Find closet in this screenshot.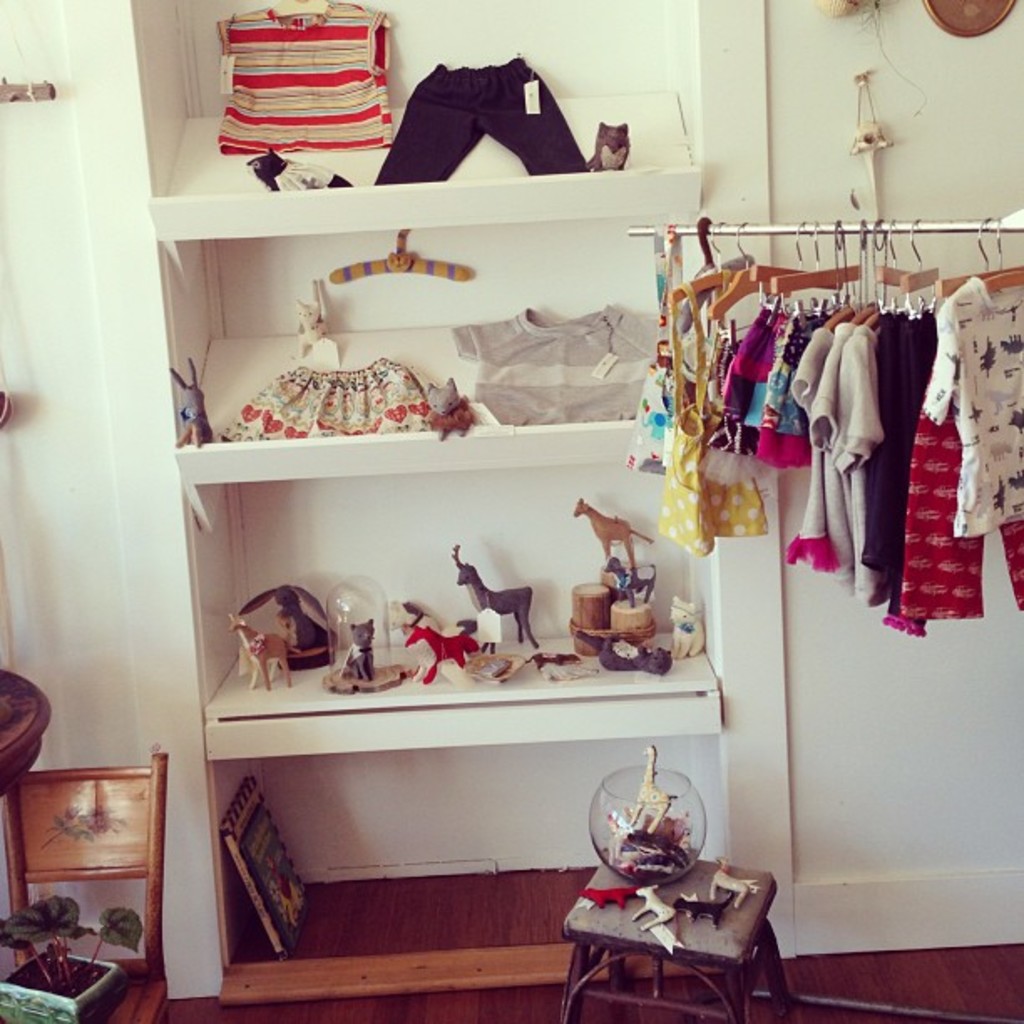
The bounding box for closet is 614, 226, 1022, 634.
